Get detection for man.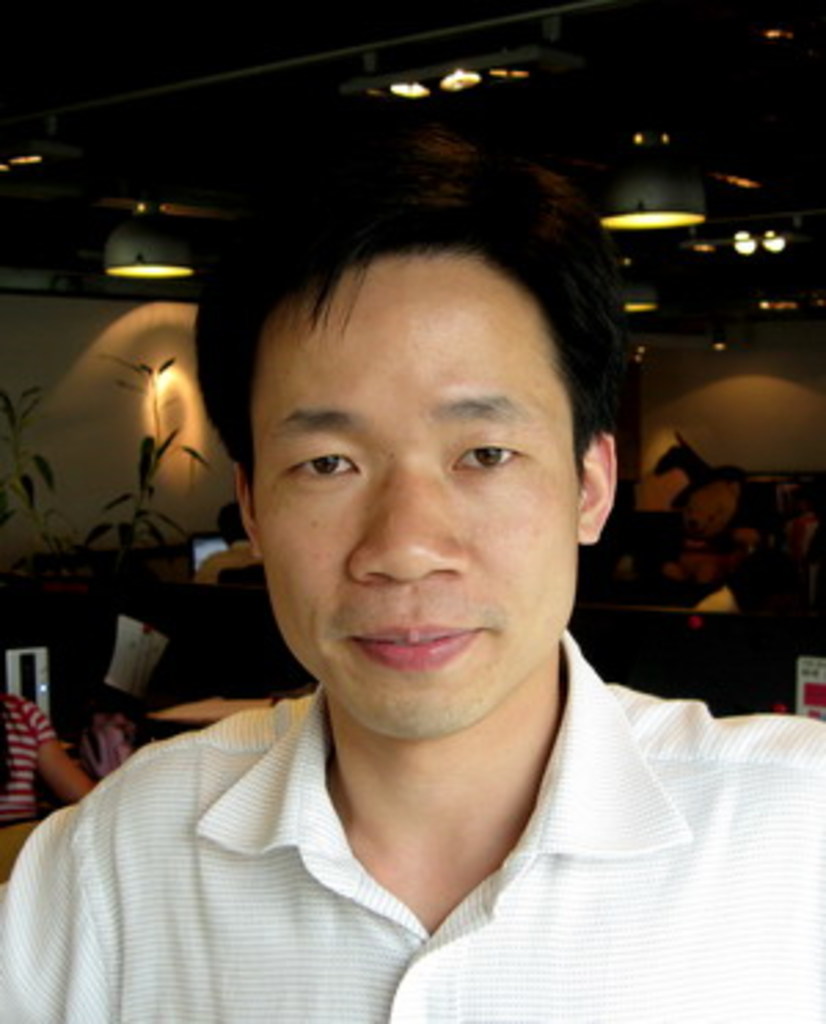
Detection: x1=0 y1=140 x2=823 y2=1021.
